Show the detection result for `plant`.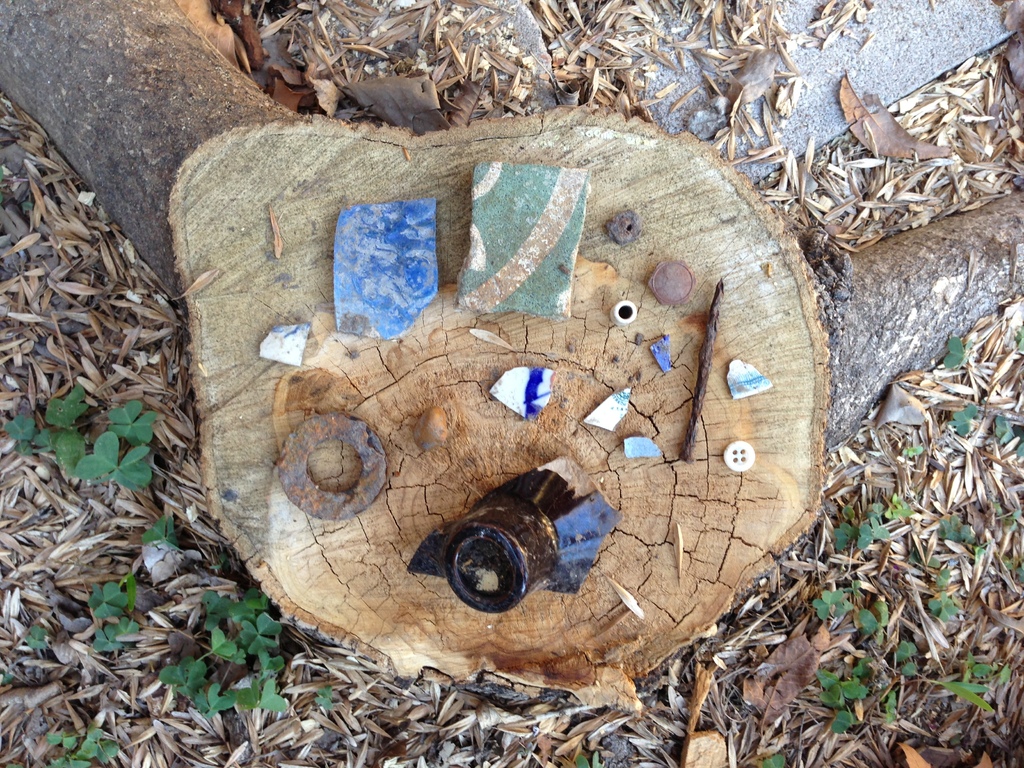
[left=135, top=506, right=200, bottom=559].
